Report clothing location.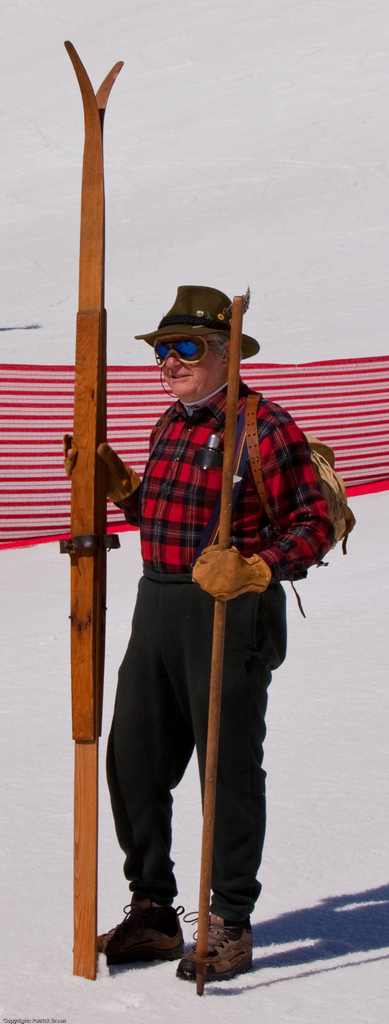
Report: x1=120 y1=376 x2=360 y2=929.
